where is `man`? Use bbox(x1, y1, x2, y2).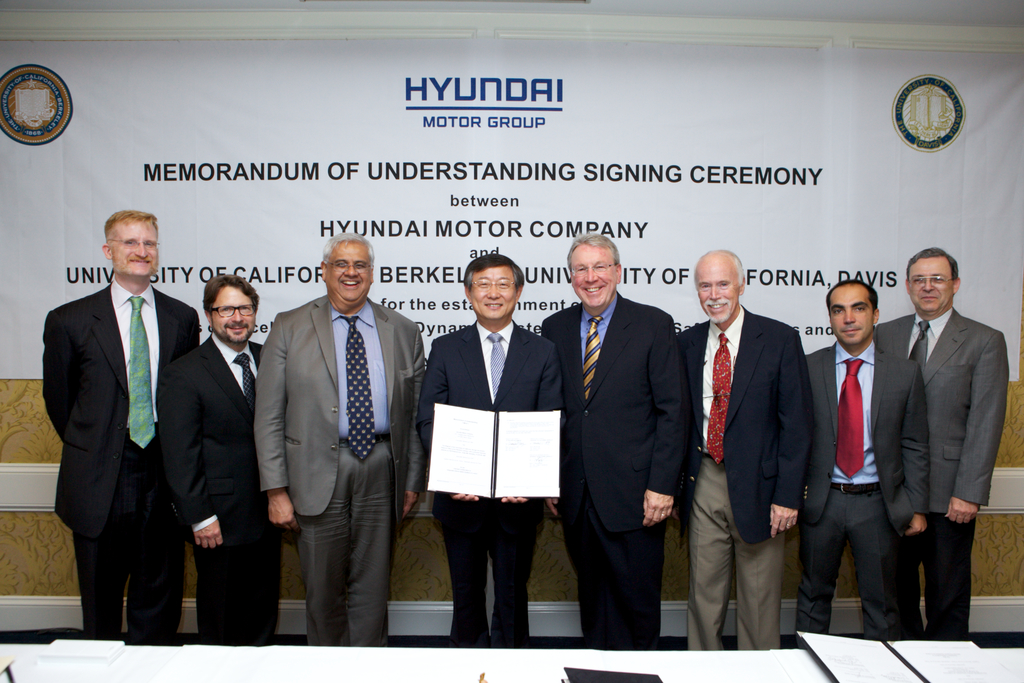
bbox(426, 250, 564, 650).
